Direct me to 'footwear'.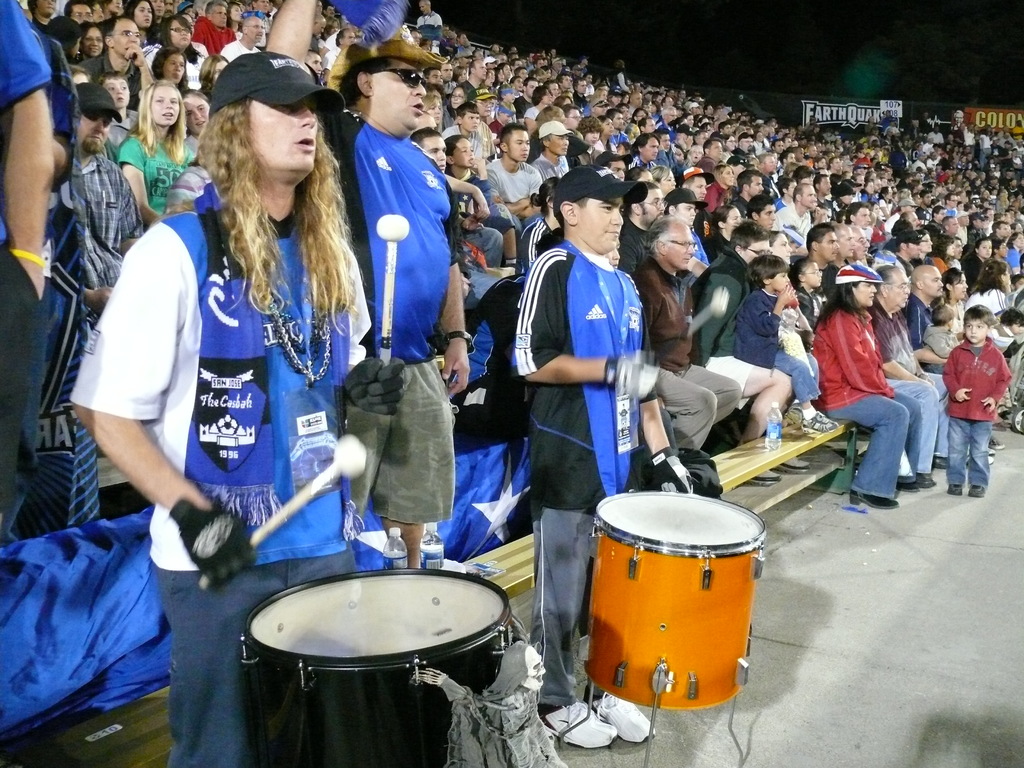
Direction: select_region(971, 486, 986, 498).
